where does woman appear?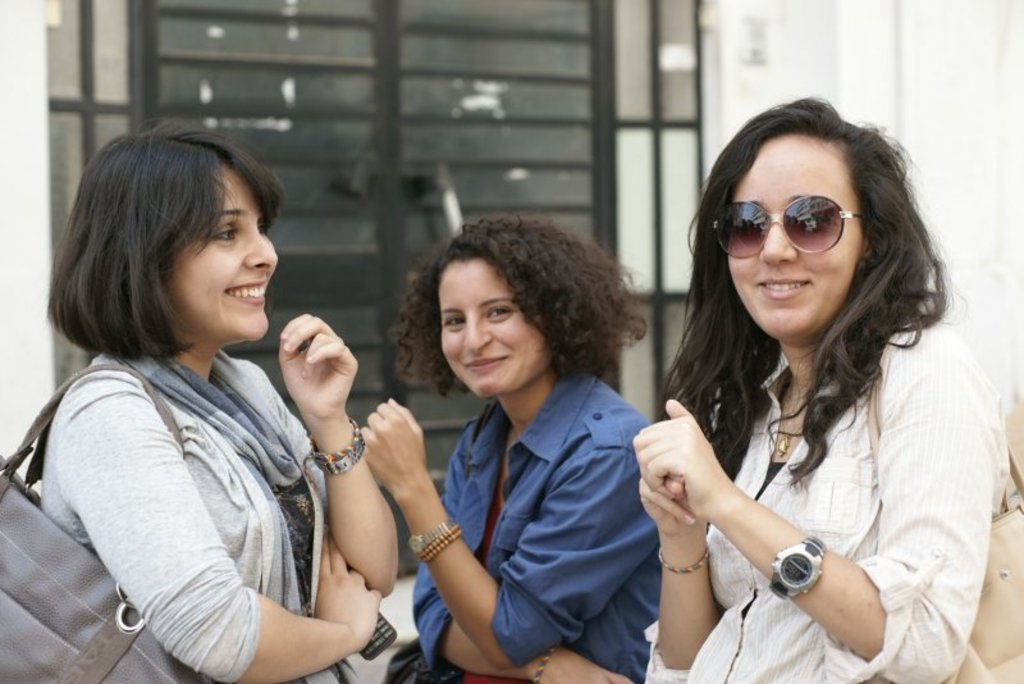
Appears at (x1=630, y1=91, x2=1023, y2=683).
